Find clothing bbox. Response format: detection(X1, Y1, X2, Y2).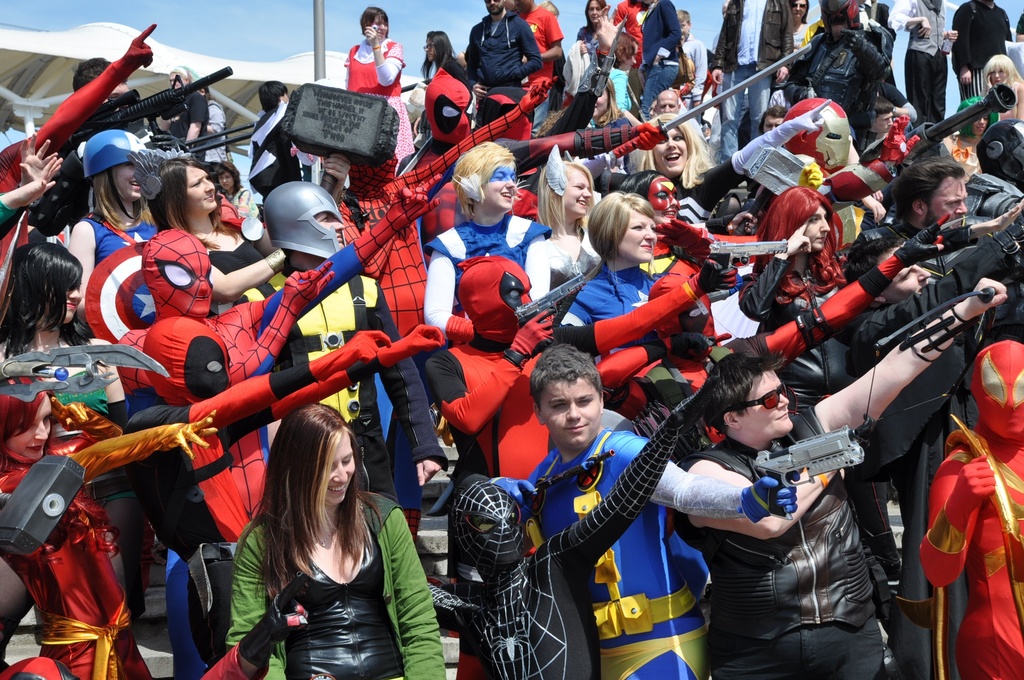
detection(170, 381, 280, 503).
